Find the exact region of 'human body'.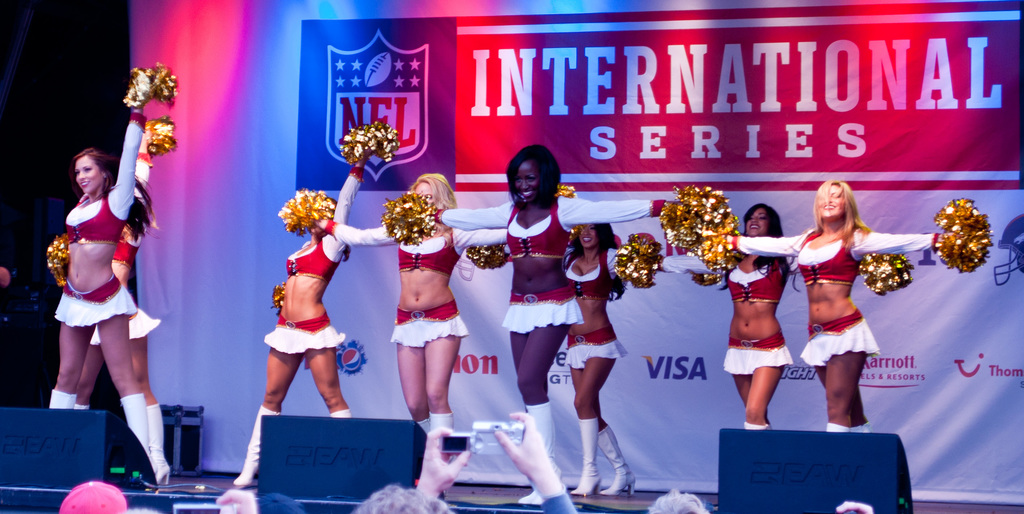
Exact region: <region>563, 216, 698, 500</region>.
